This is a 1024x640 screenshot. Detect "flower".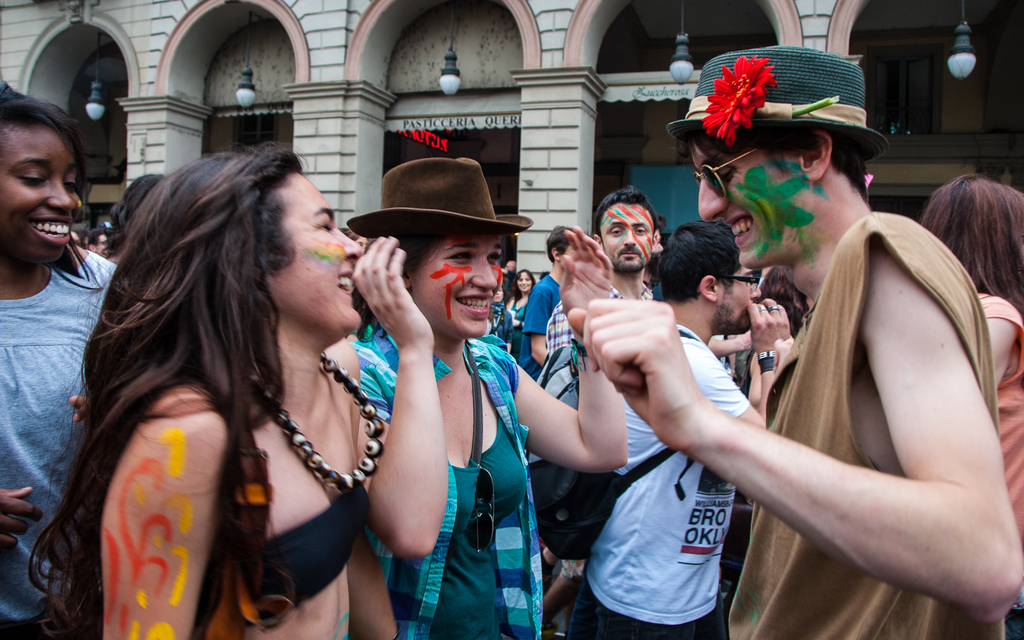
bbox=[700, 49, 797, 132].
